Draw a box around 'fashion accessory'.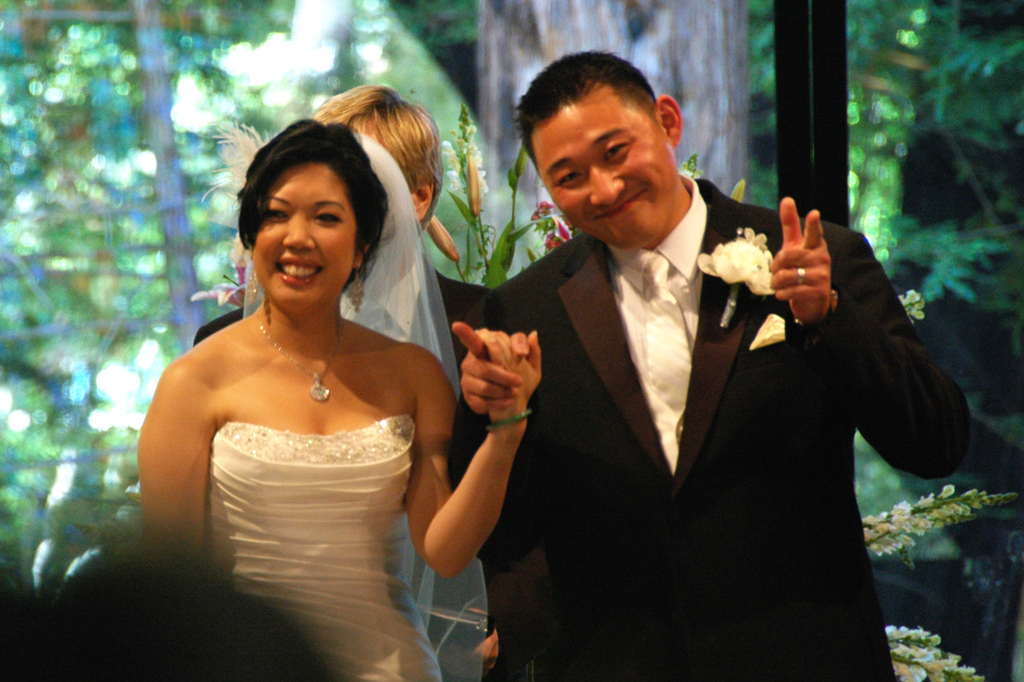
box=[242, 265, 259, 297].
